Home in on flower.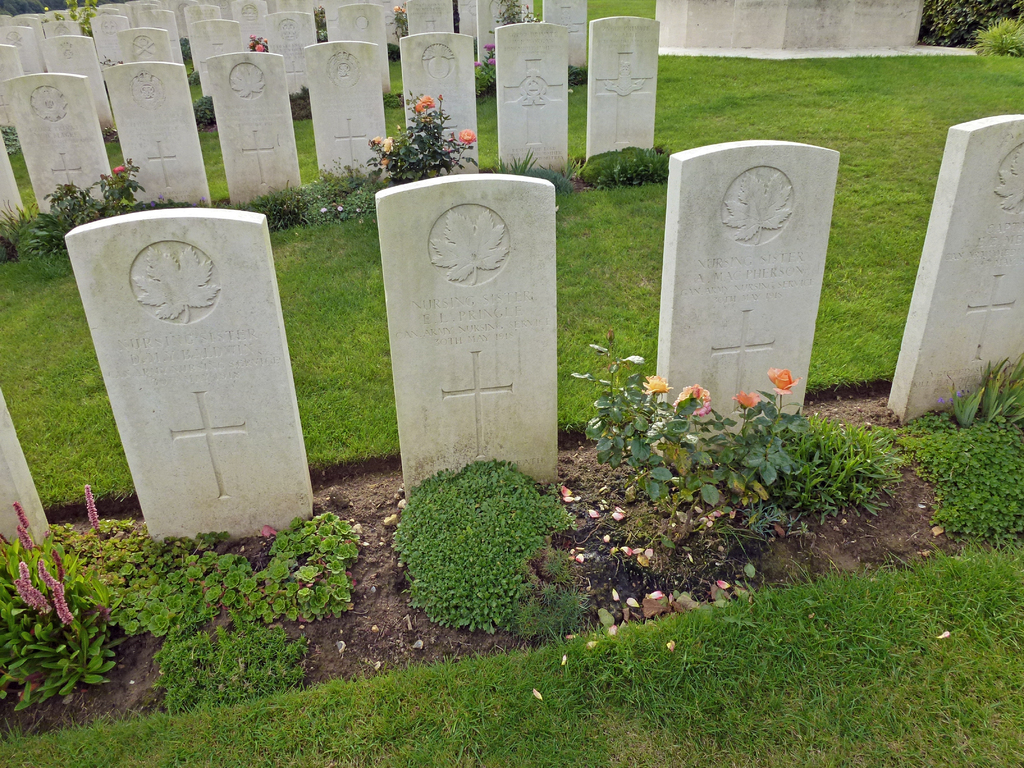
Homed in at bbox=[673, 385, 712, 420].
